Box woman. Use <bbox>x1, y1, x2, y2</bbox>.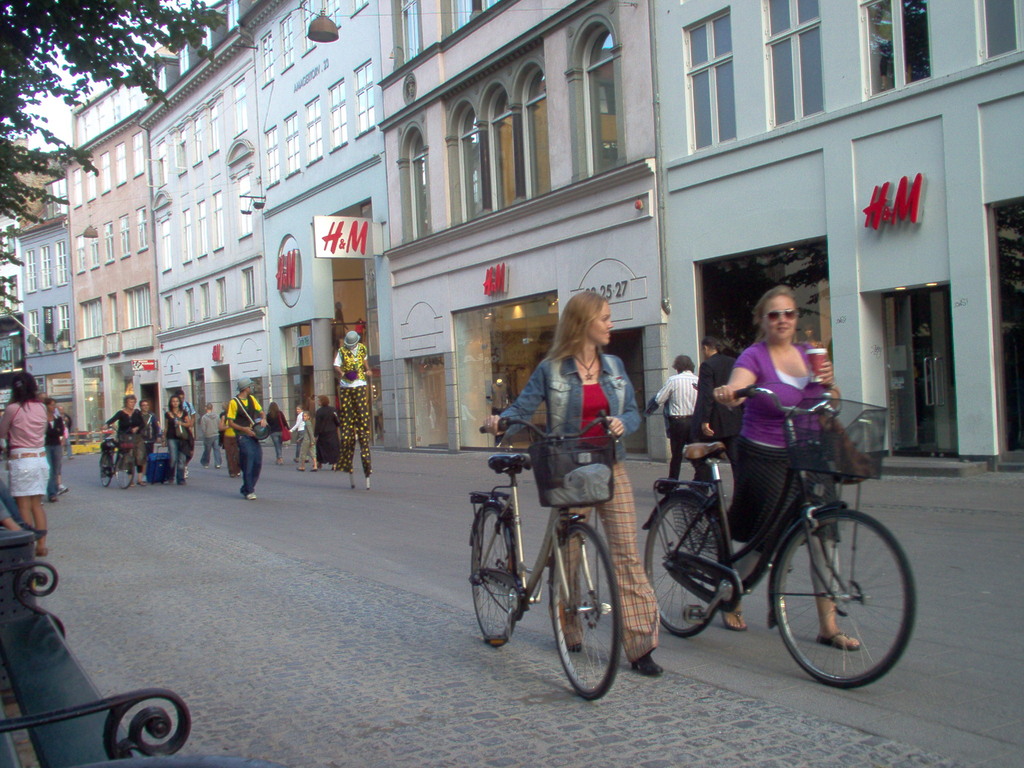
<bbox>0, 370, 50, 556</bbox>.
